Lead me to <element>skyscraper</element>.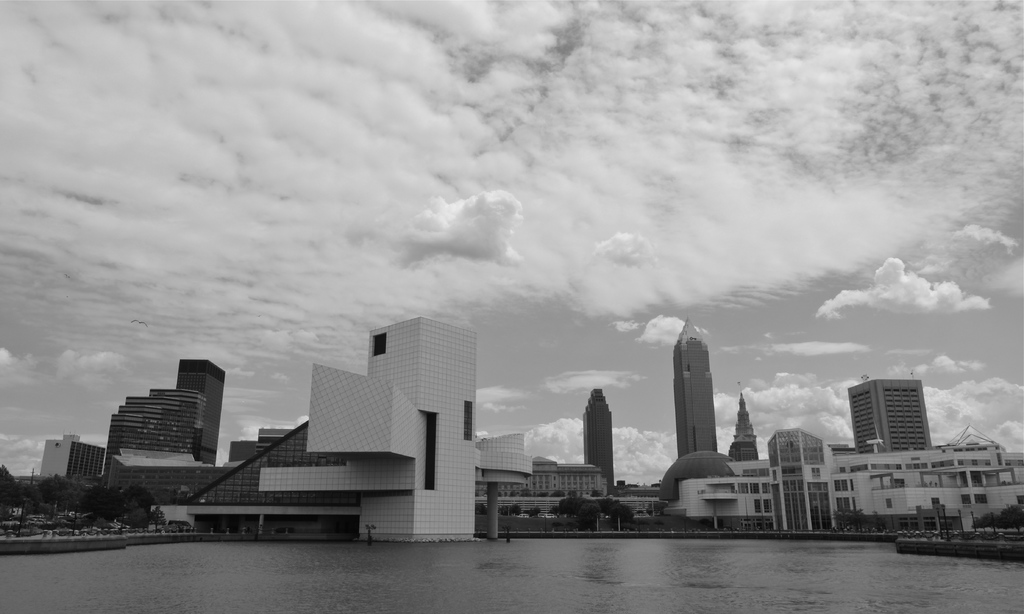
Lead to left=107, top=385, right=212, bottom=481.
